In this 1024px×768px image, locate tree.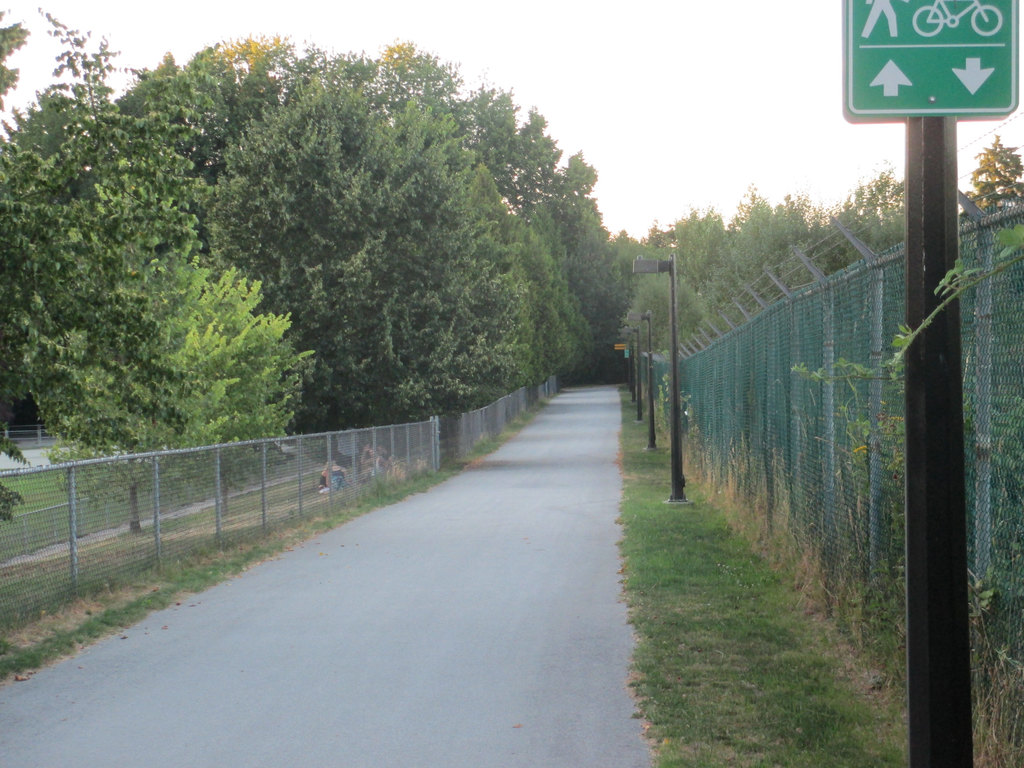
Bounding box: Rect(127, 44, 260, 351).
